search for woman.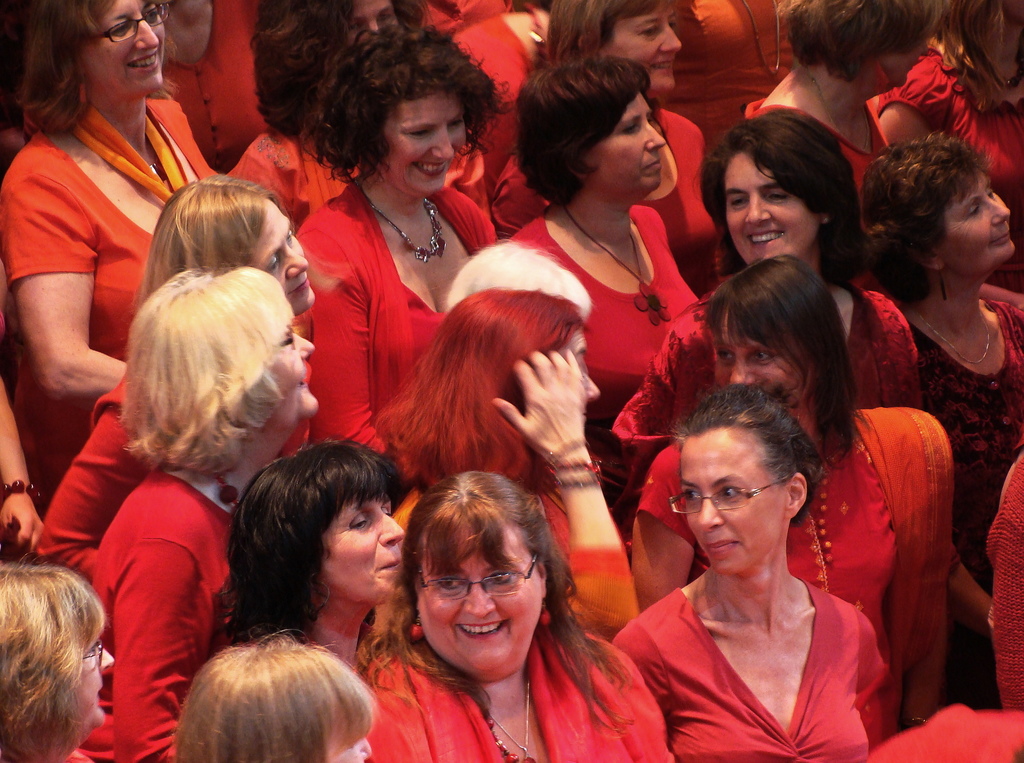
Found at rect(0, 549, 129, 762).
